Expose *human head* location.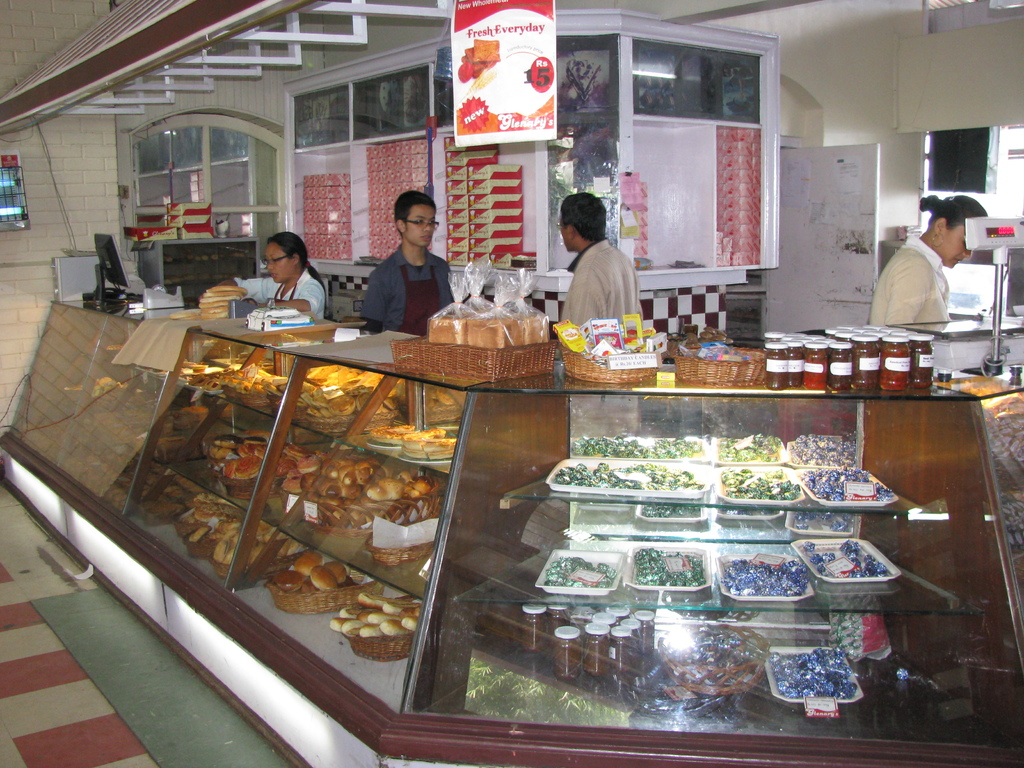
Exposed at 925 193 988 268.
